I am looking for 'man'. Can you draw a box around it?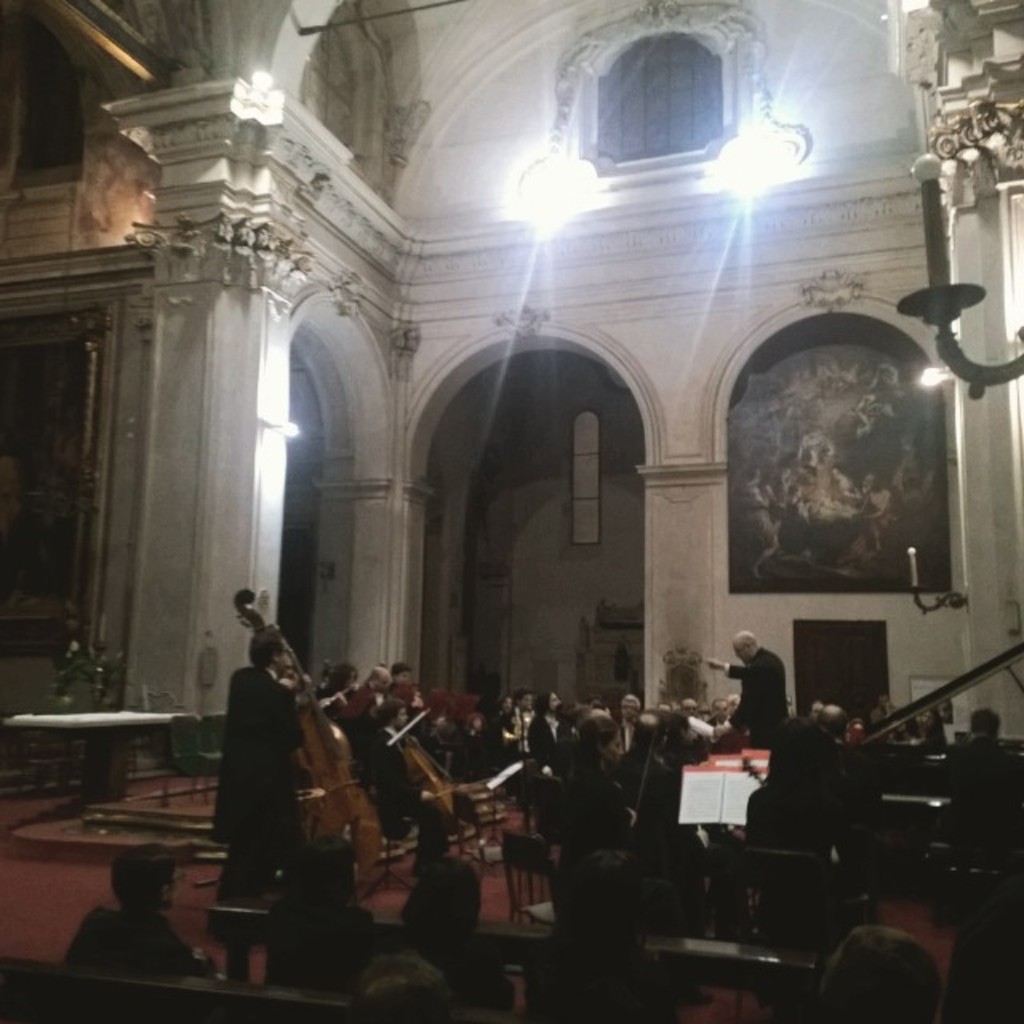
Sure, the bounding box is 339,666,394,722.
